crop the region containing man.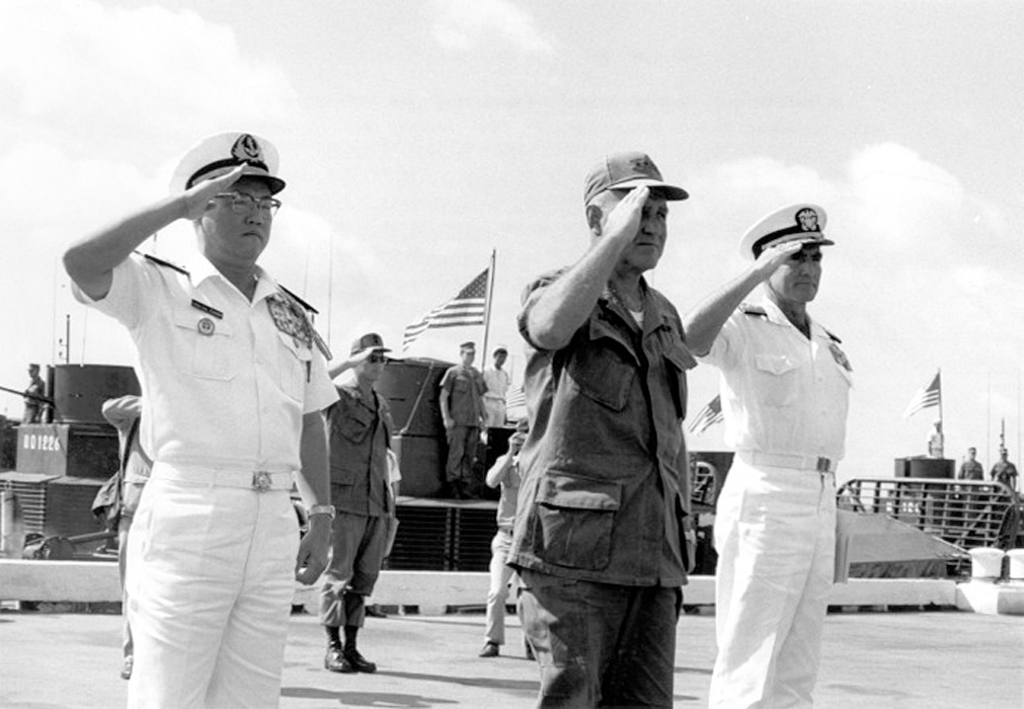
Crop region: box(437, 336, 490, 519).
